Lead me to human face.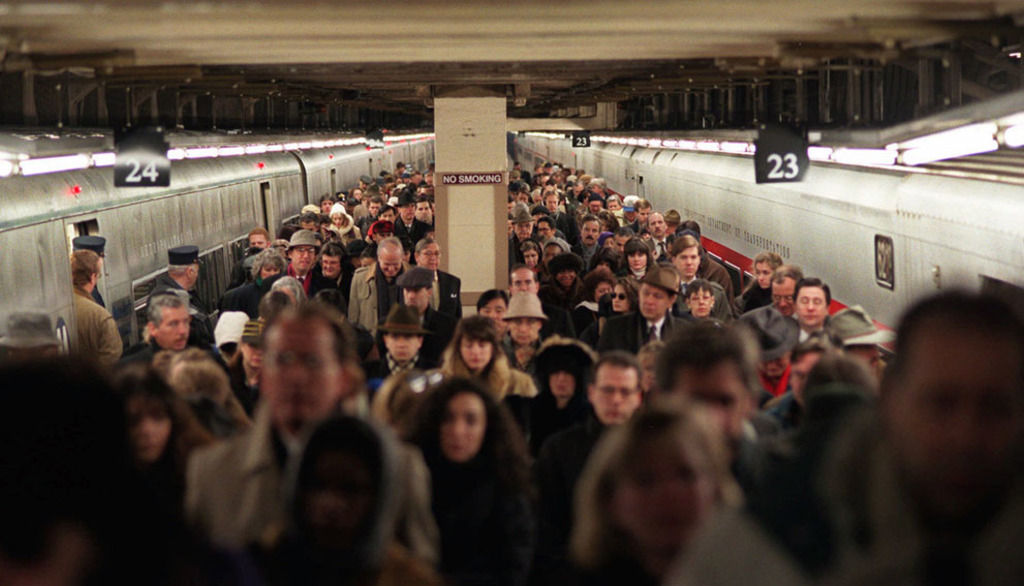
Lead to bbox=[240, 344, 262, 366].
